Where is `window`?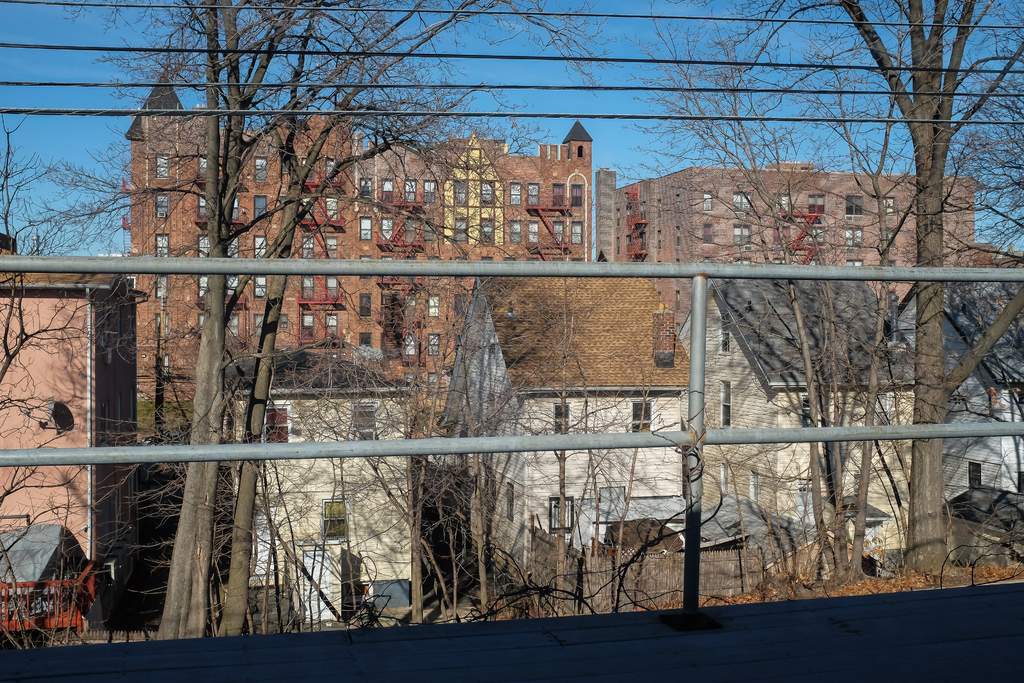
select_region(455, 219, 461, 245).
